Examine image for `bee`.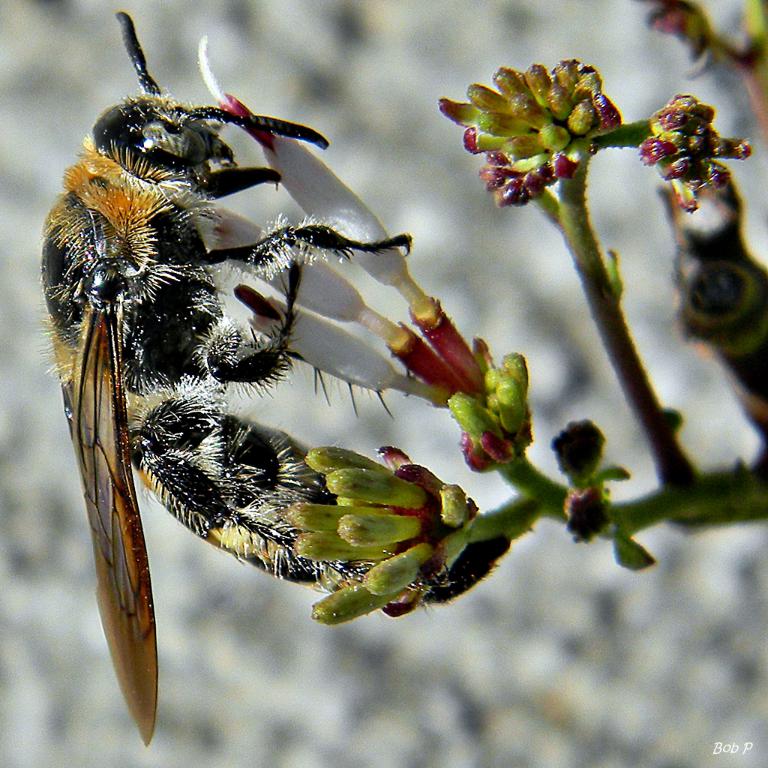
Examination result: locate(7, 34, 502, 739).
